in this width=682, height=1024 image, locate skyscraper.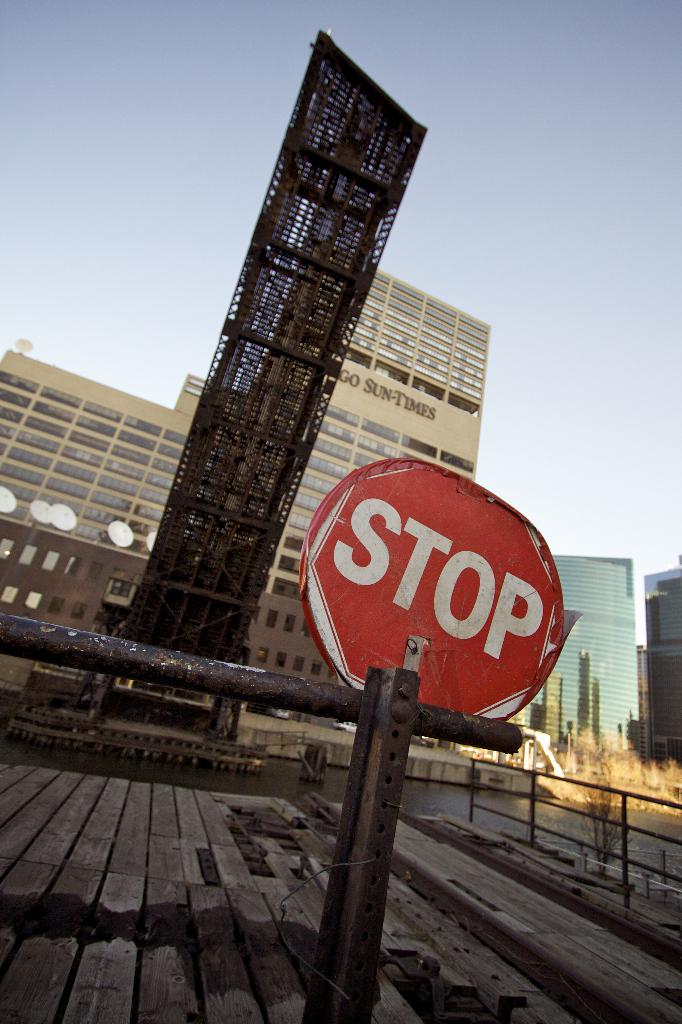
Bounding box: 642, 557, 681, 773.
